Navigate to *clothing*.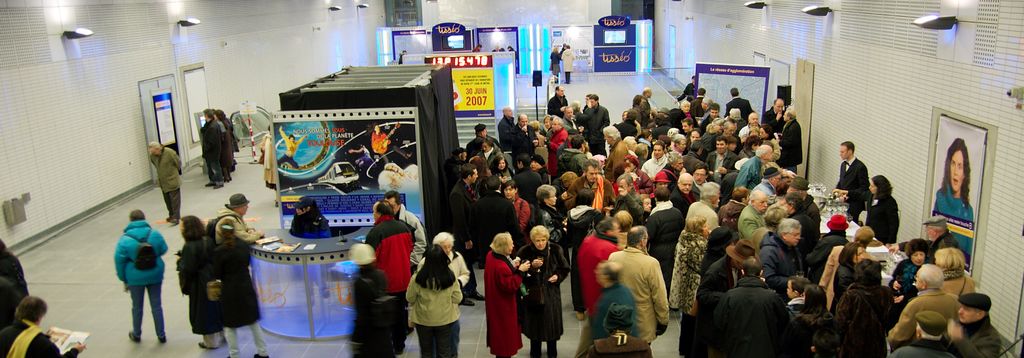
Navigation target: [x1=929, y1=225, x2=960, y2=250].
